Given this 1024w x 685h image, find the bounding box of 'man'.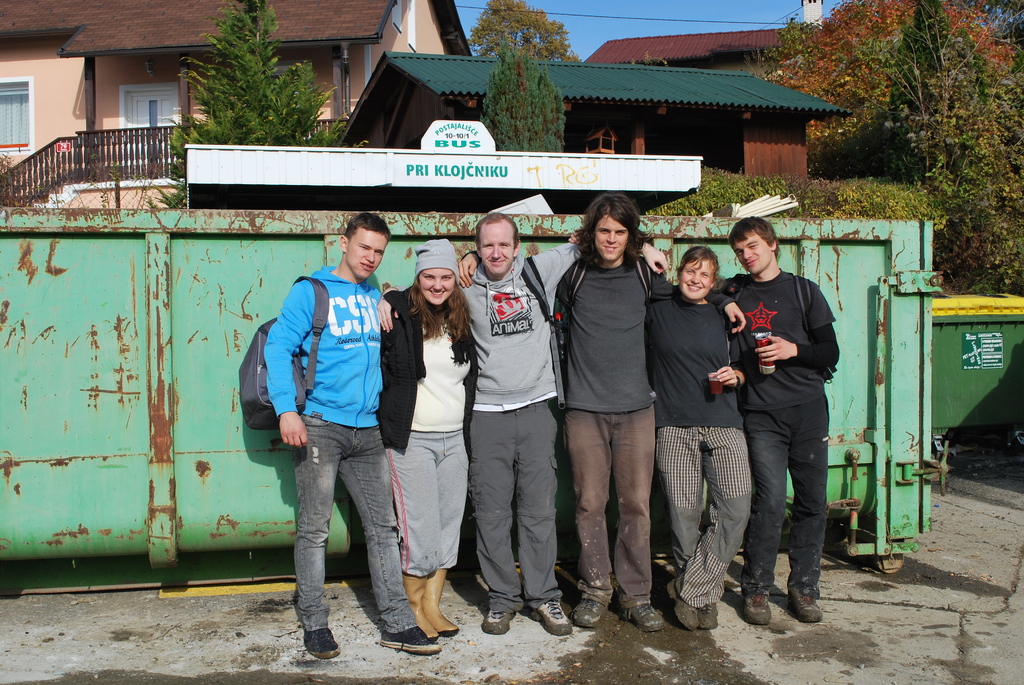
[left=460, top=197, right=748, bottom=631].
